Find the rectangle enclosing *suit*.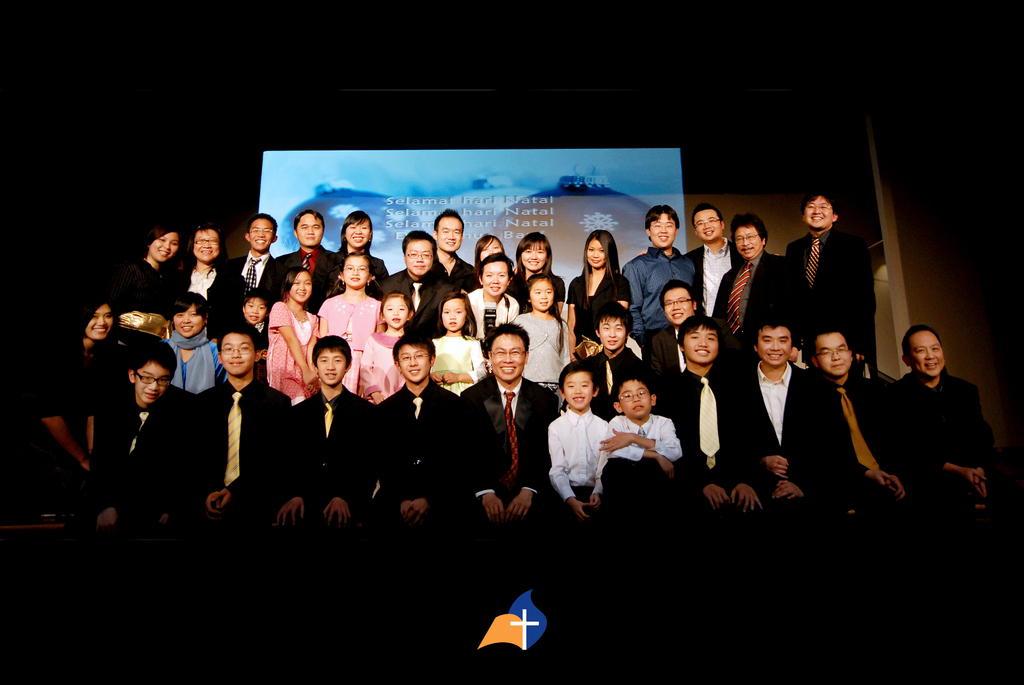
<box>476,378,559,521</box>.
